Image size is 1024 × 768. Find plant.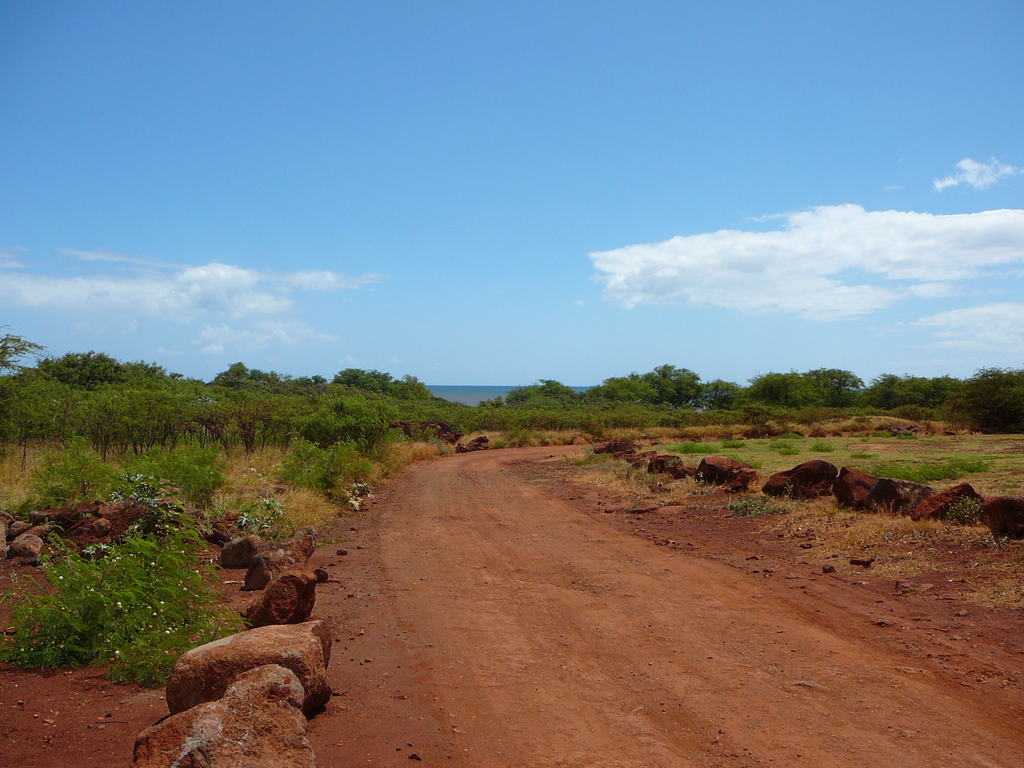
x1=0 y1=505 x2=246 y2=689.
